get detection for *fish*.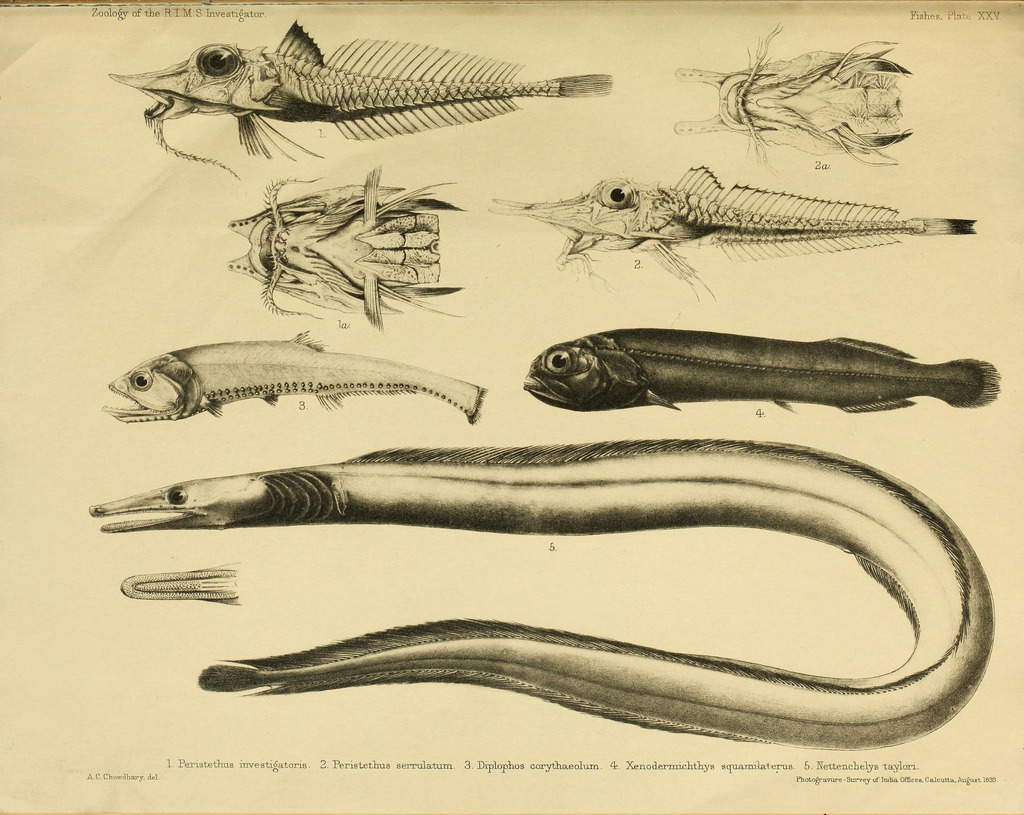
Detection: (503, 302, 982, 437).
